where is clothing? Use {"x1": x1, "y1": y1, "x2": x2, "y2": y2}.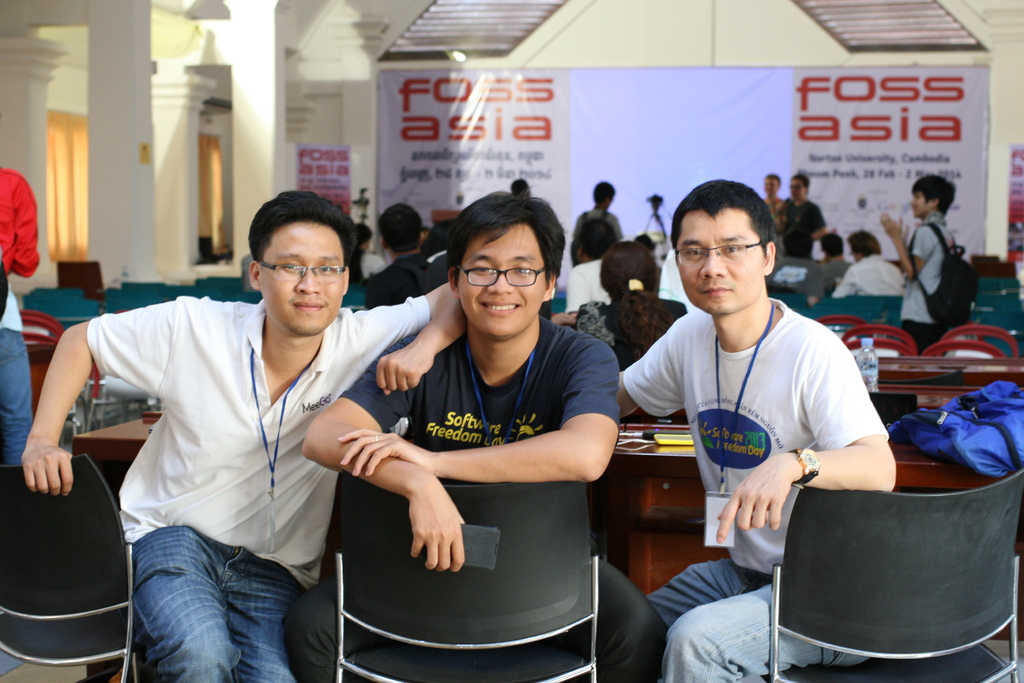
{"x1": 570, "y1": 262, "x2": 617, "y2": 309}.
